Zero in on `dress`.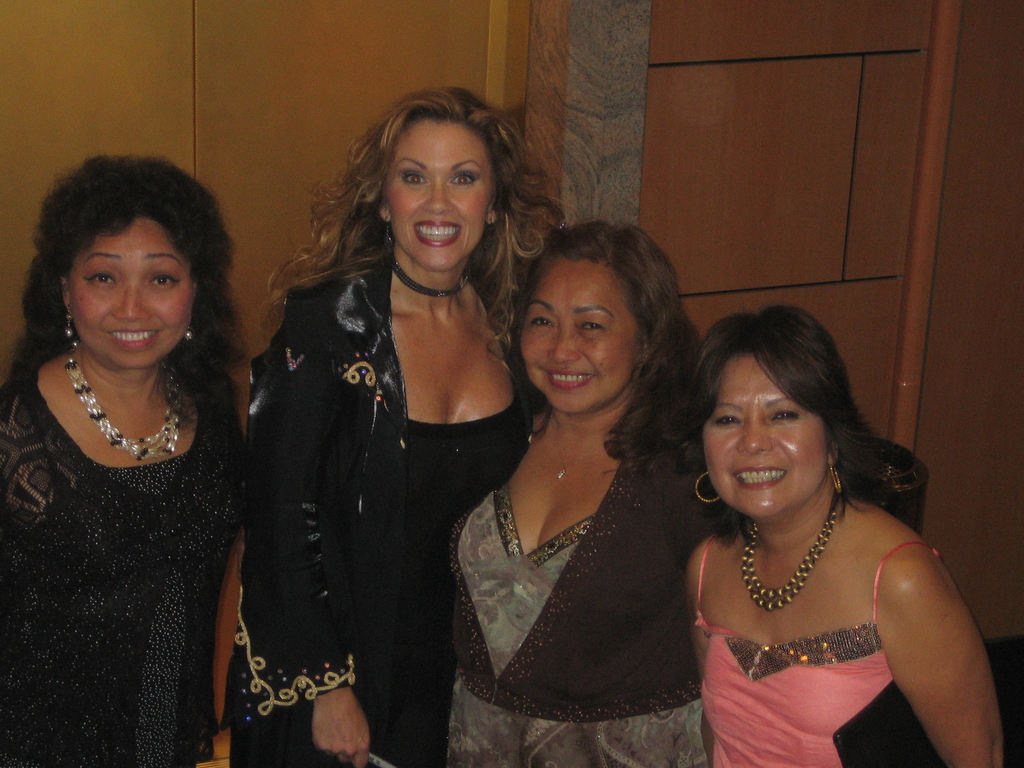
Zeroed in: Rect(228, 282, 541, 767).
